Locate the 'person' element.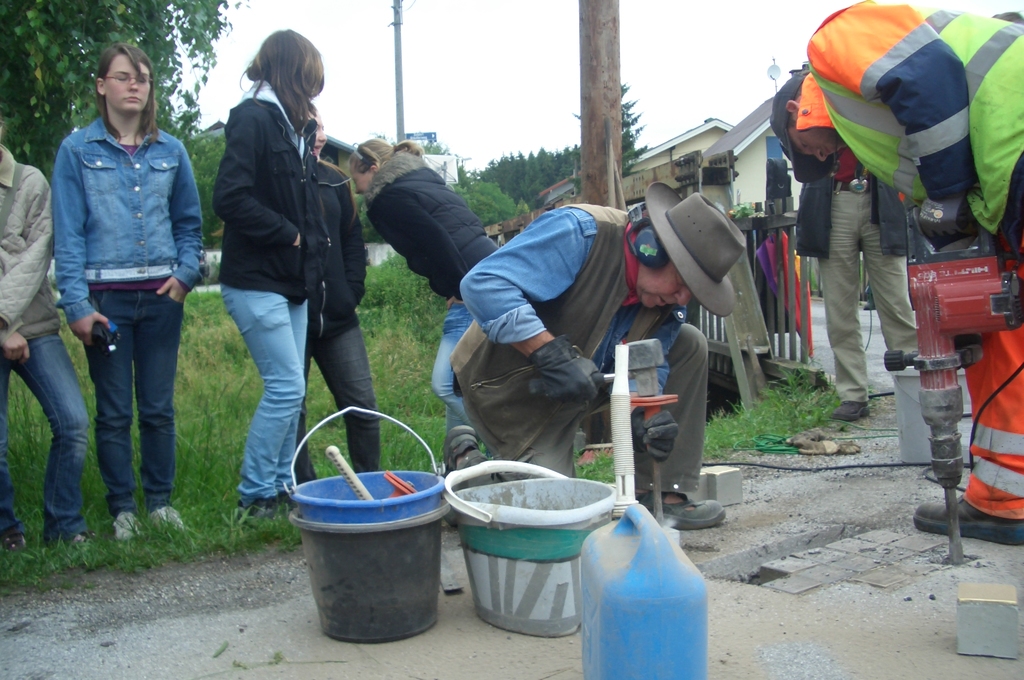
Element bbox: x1=215 y1=30 x2=336 y2=528.
